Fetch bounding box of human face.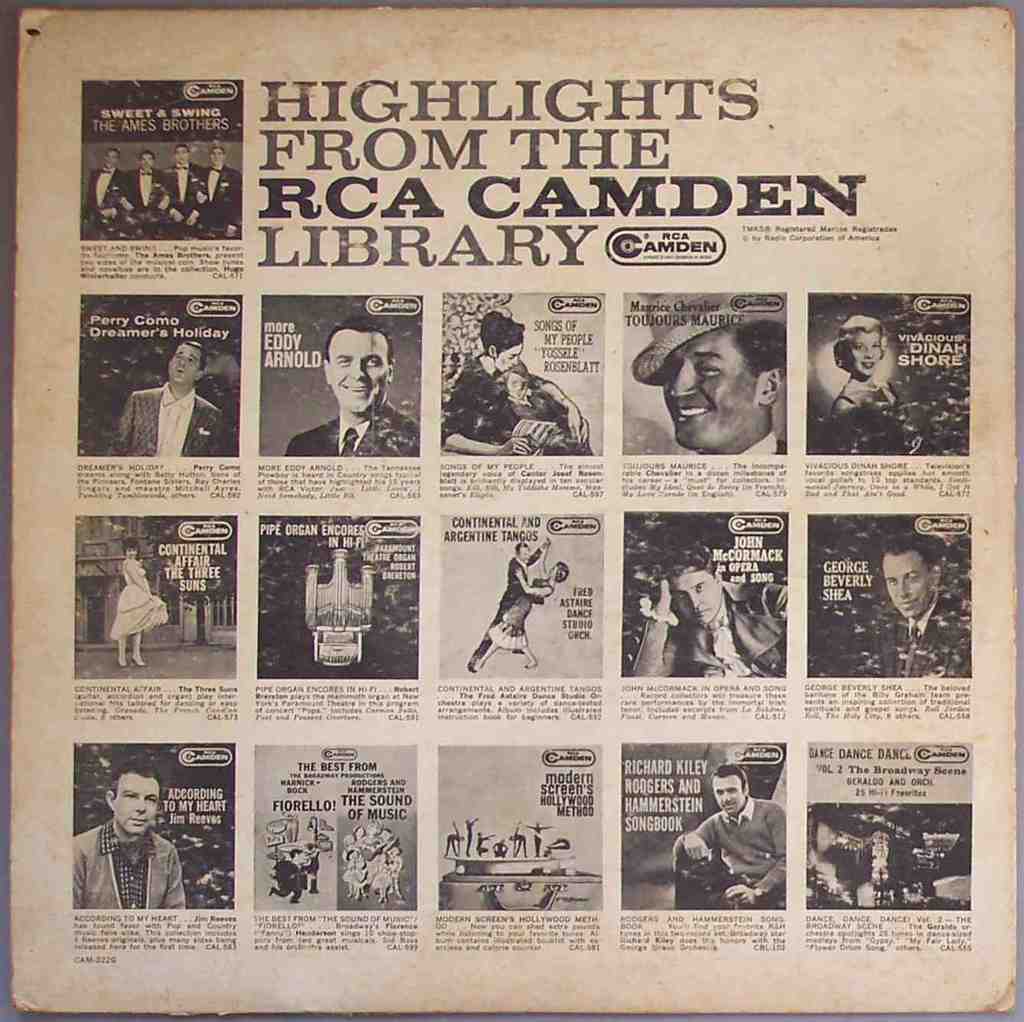
Bbox: BBox(328, 334, 388, 409).
